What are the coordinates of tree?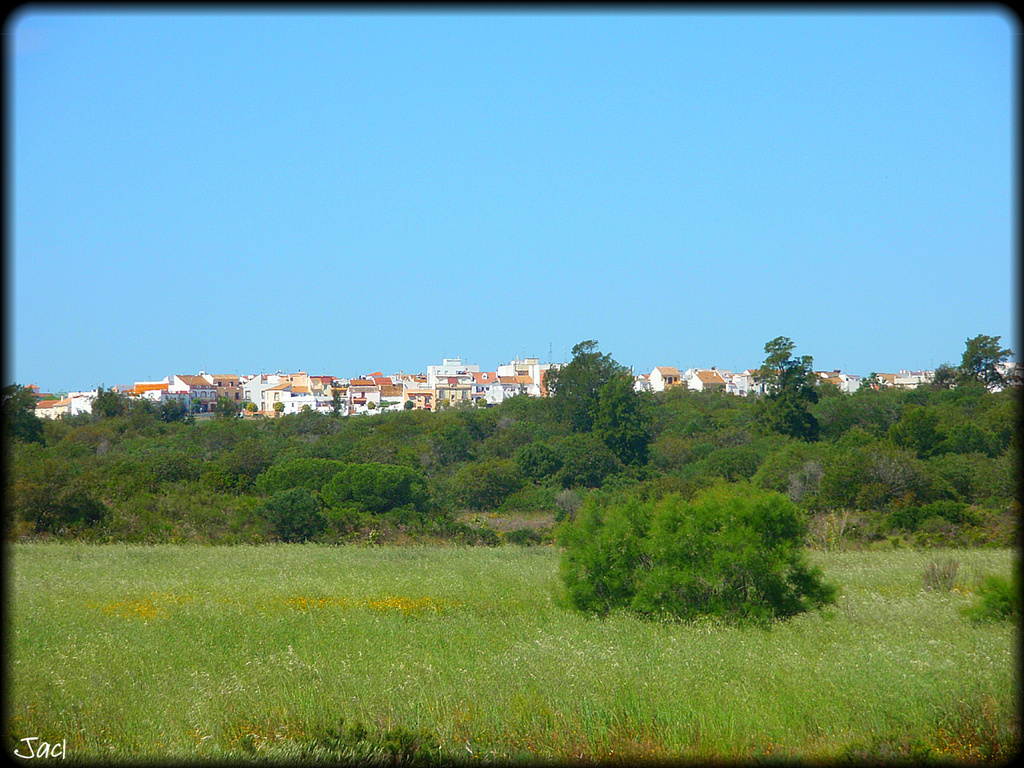
324,385,342,419.
